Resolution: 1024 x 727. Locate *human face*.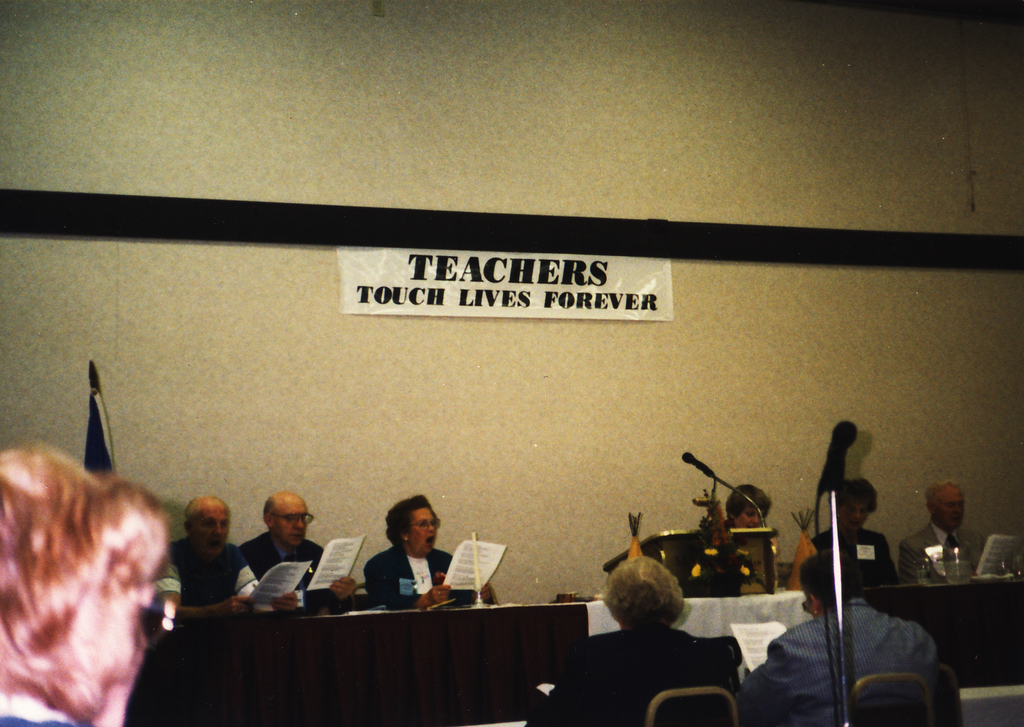
<box>841,495,872,531</box>.
